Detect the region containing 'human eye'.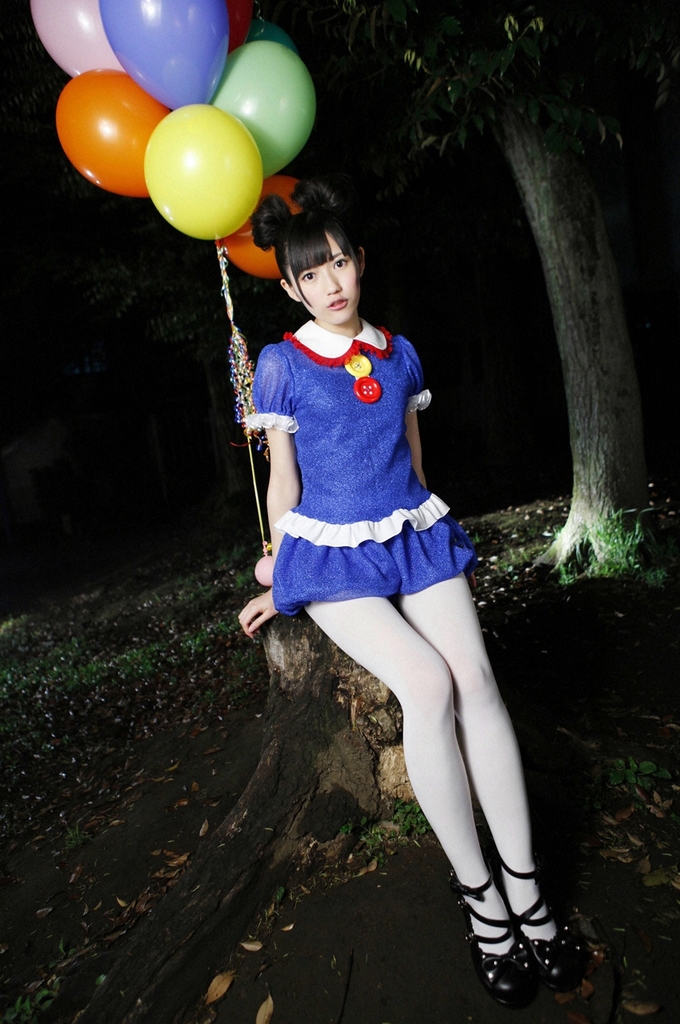
[x1=299, y1=266, x2=314, y2=282].
